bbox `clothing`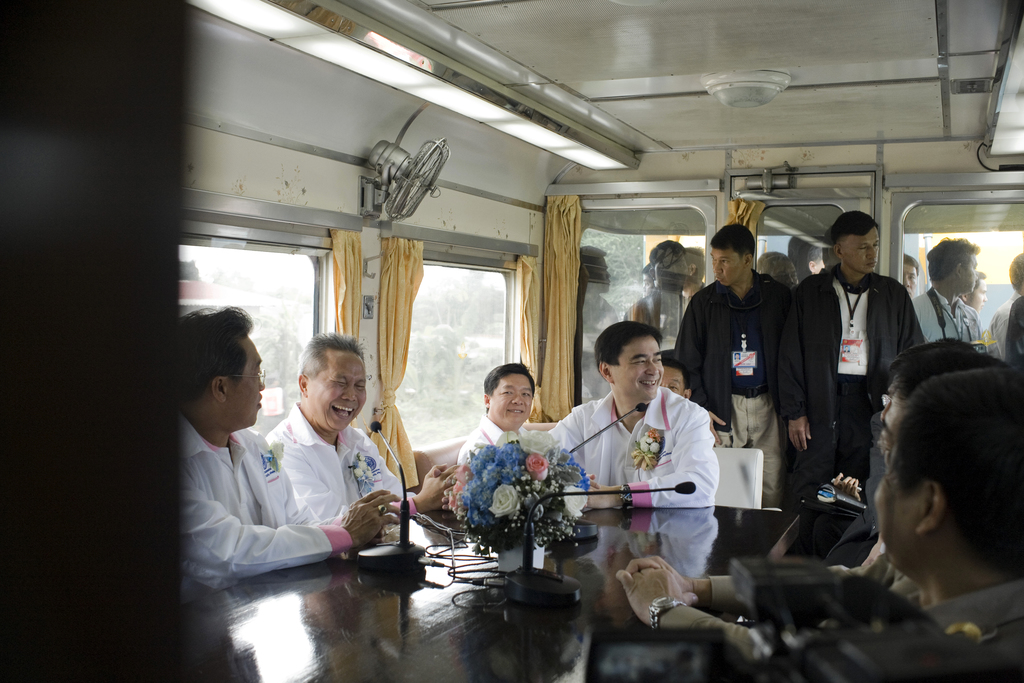
{"left": 543, "top": 386, "right": 712, "bottom": 514}
